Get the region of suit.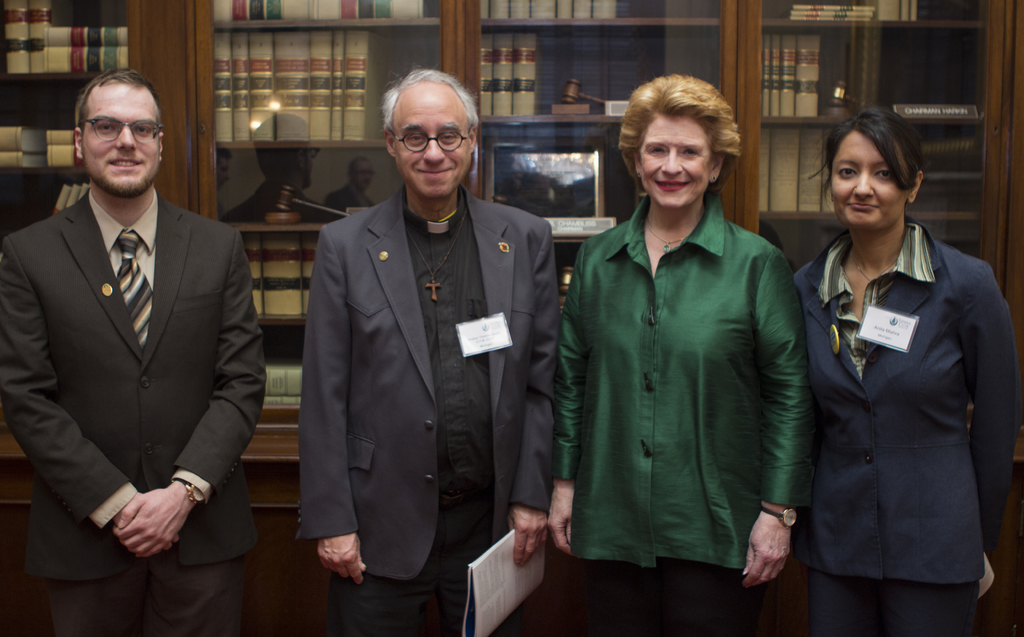
{"left": 306, "top": 107, "right": 564, "bottom": 613}.
